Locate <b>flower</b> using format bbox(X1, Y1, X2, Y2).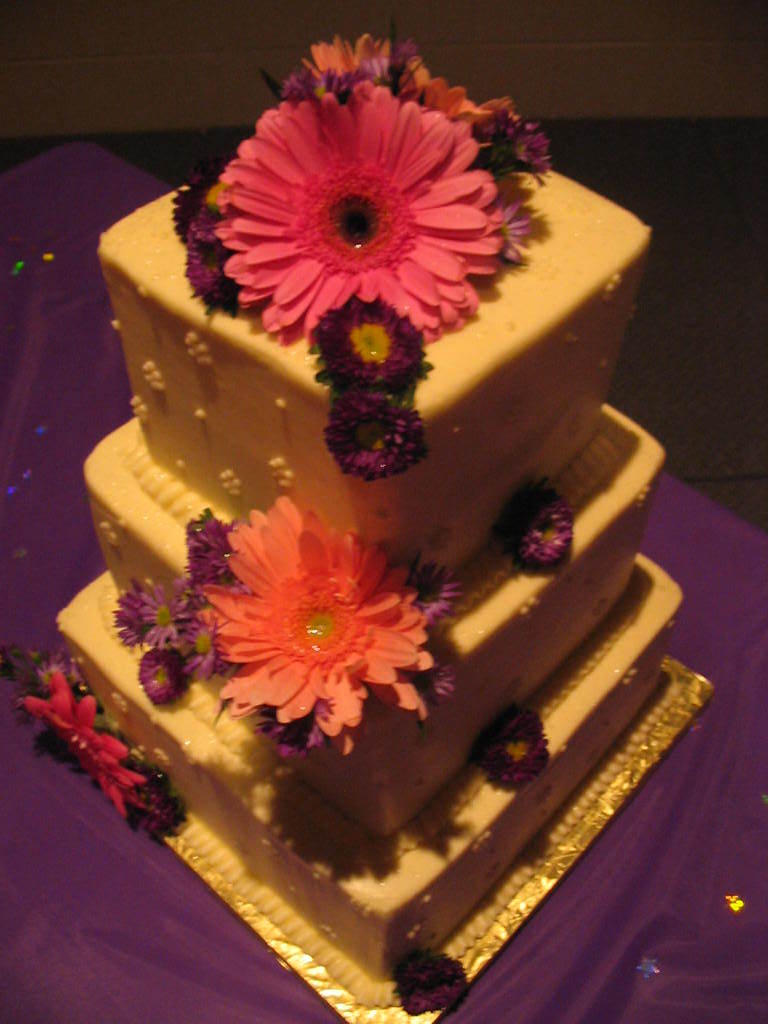
bbox(327, 388, 425, 484).
